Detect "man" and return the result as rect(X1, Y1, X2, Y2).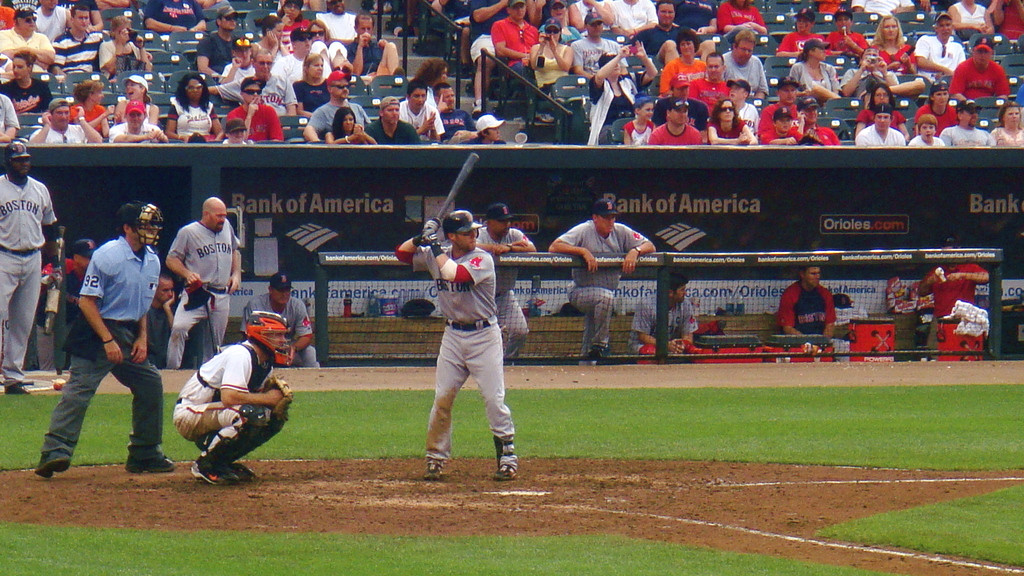
rect(359, 96, 417, 146).
